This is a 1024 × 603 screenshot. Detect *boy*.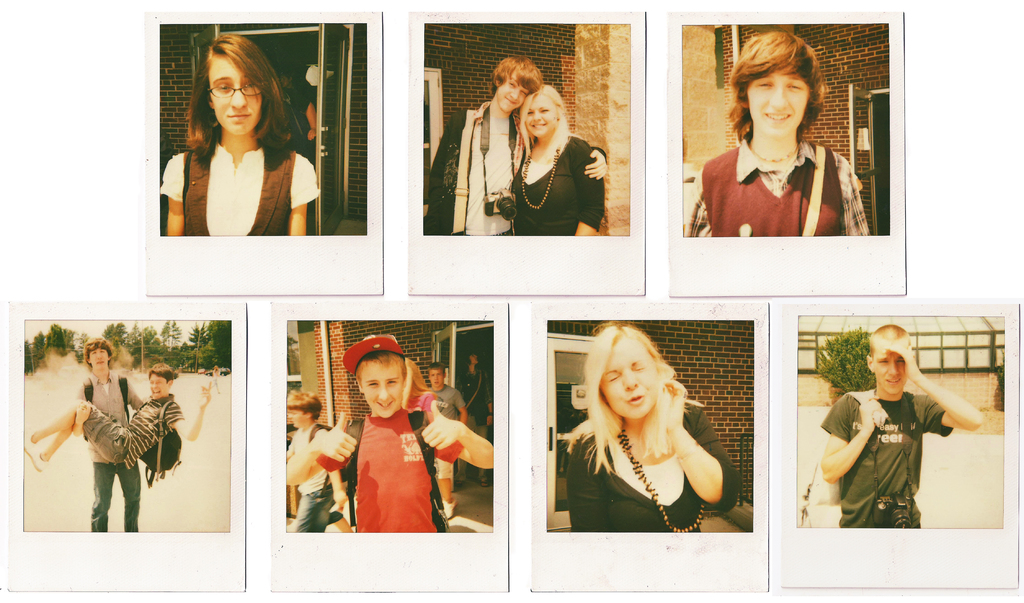
(808, 325, 972, 527).
